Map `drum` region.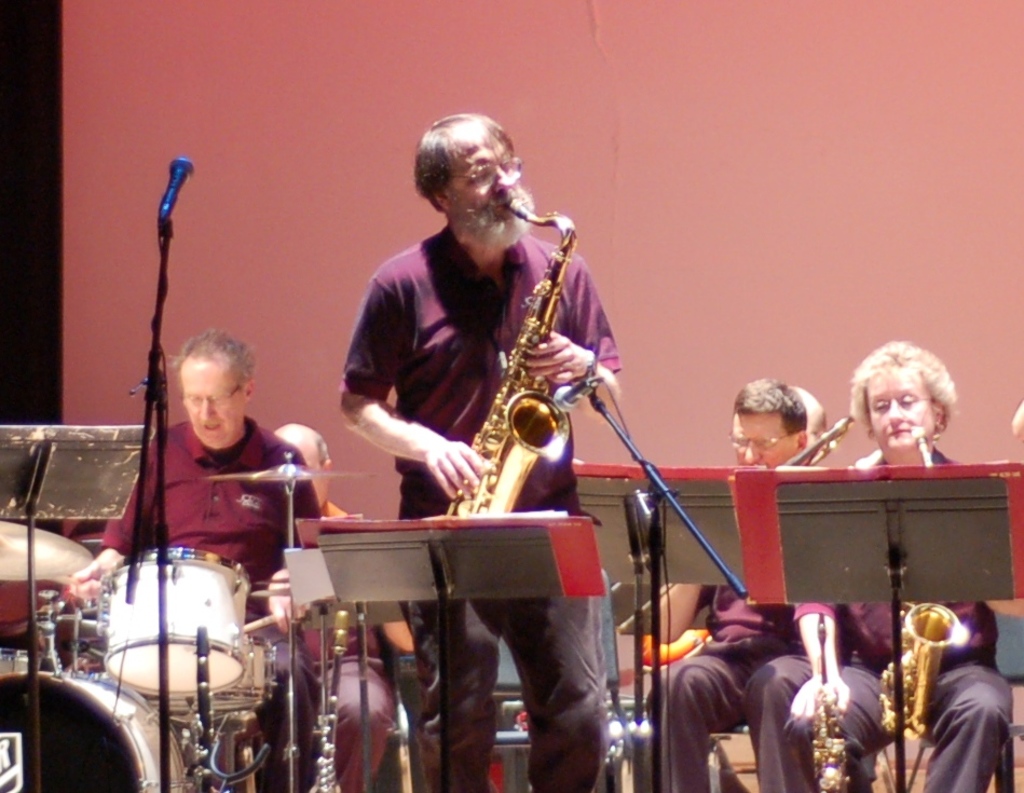
Mapped to <box>144,633,276,715</box>.
